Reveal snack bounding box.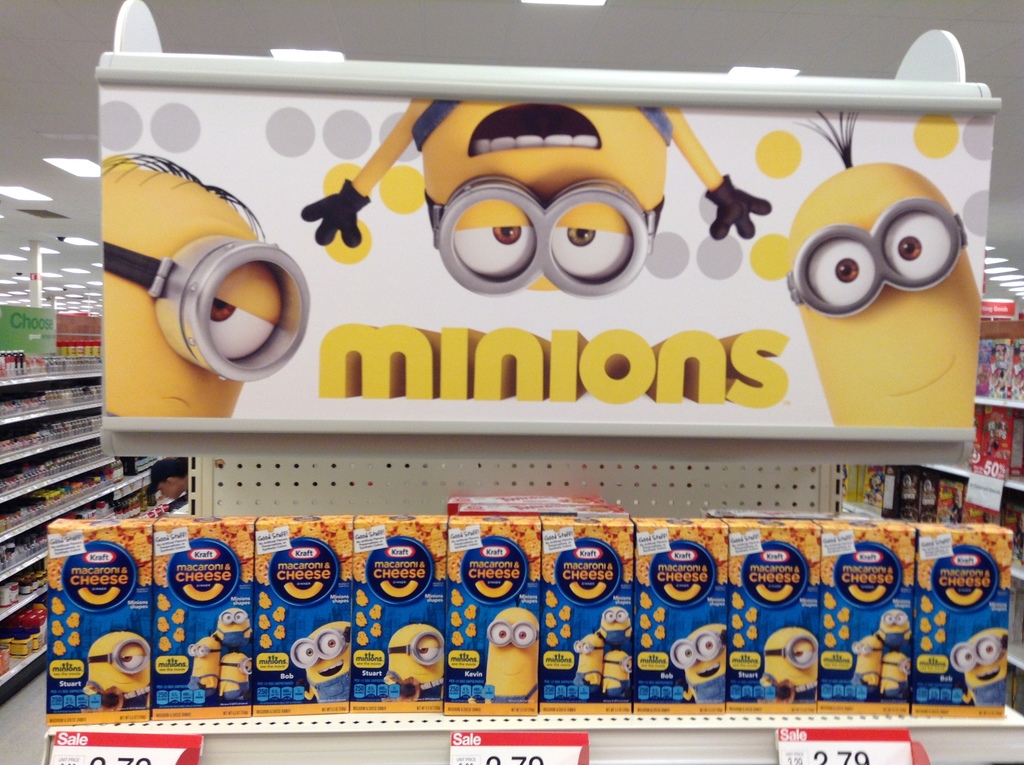
Revealed: bbox=[450, 633, 462, 647].
